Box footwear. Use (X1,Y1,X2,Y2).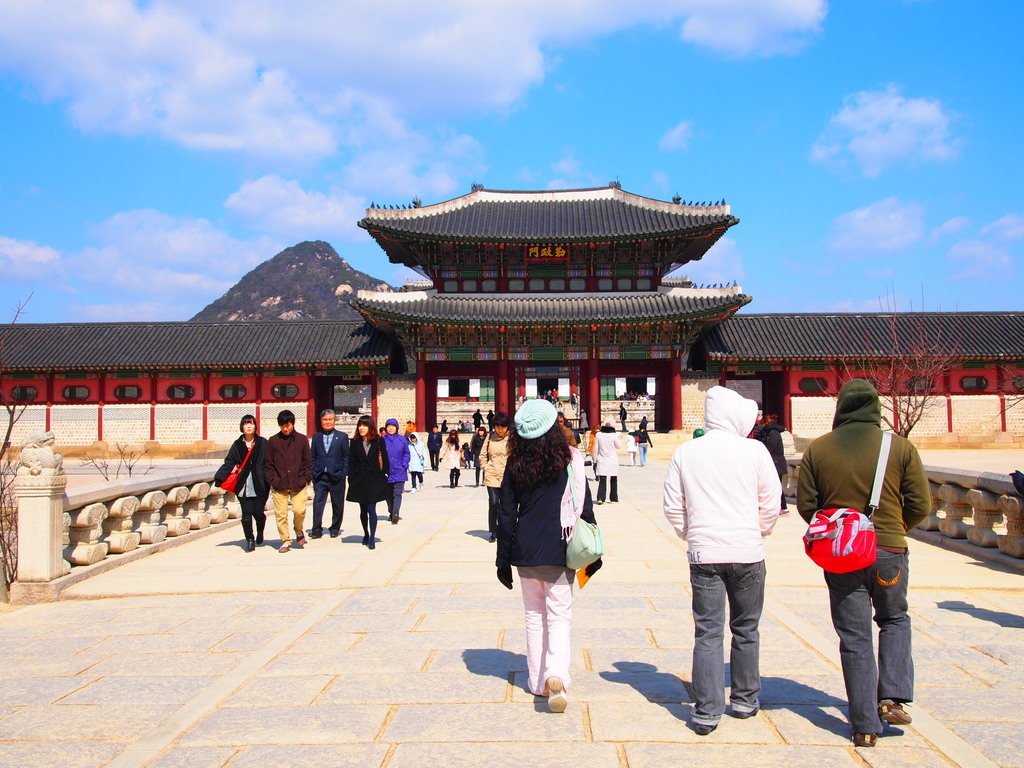
(392,512,398,524).
